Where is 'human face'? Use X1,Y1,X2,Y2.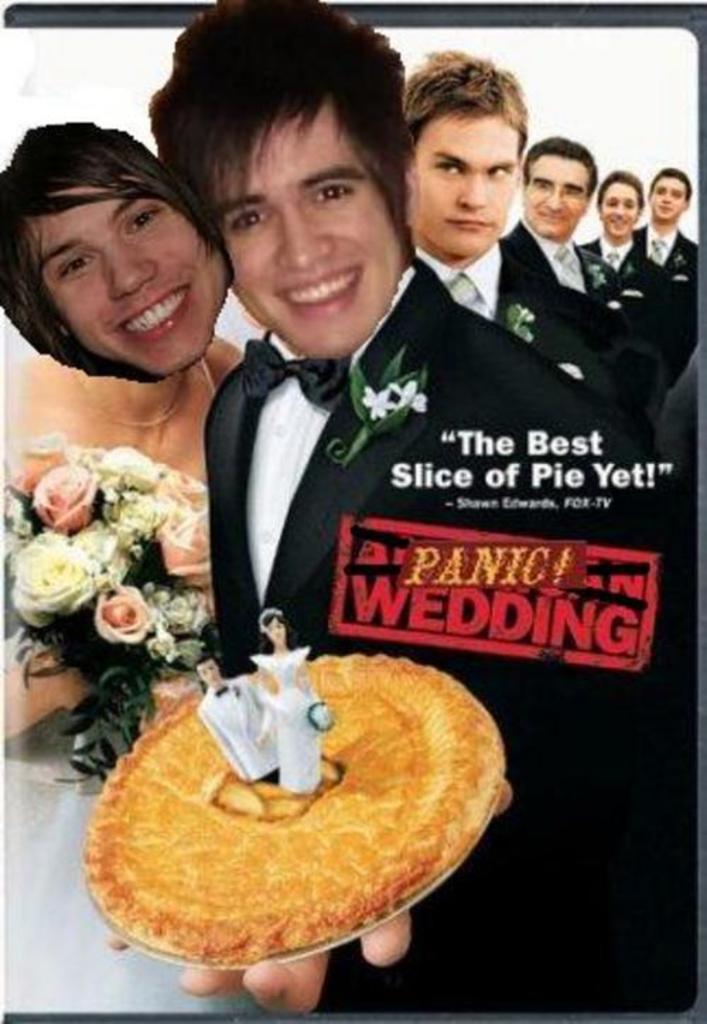
218,86,410,359.
